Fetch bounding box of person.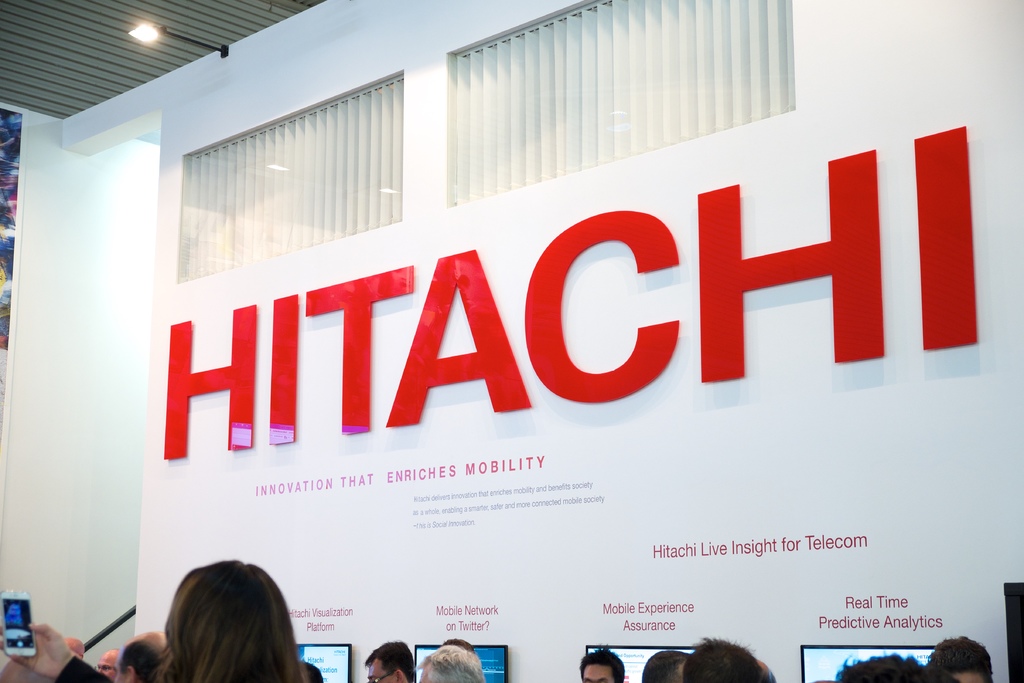
Bbox: bbox(119, 630, 169, 682).
